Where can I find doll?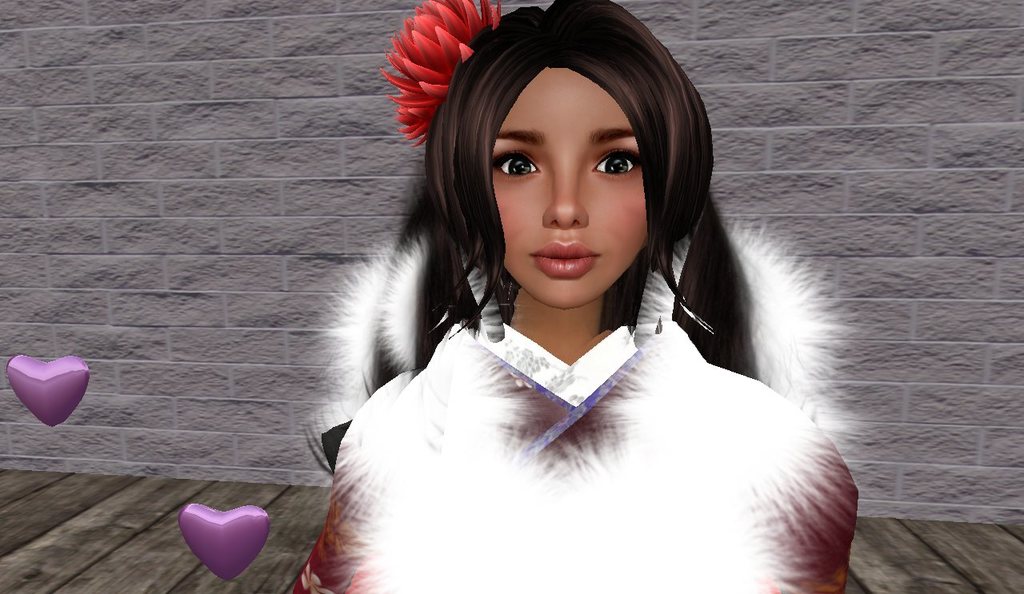
You can find it at <box>293,2,873,593</box>.
